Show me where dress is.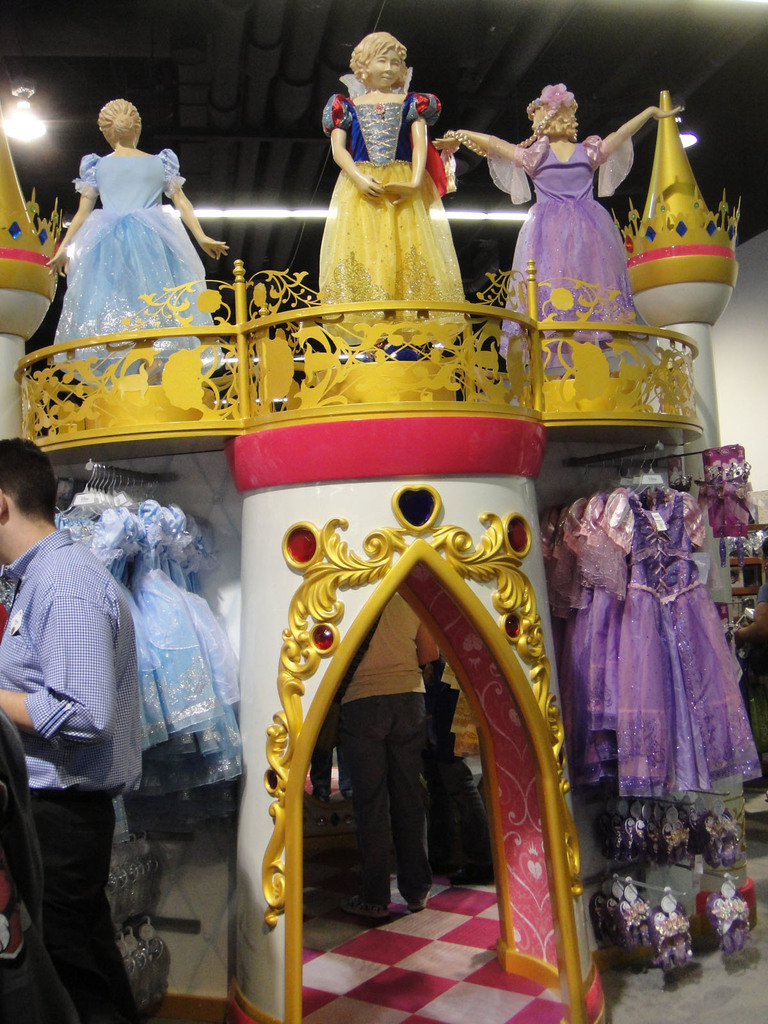
dress is at <box>449,120,659,366</box>.
